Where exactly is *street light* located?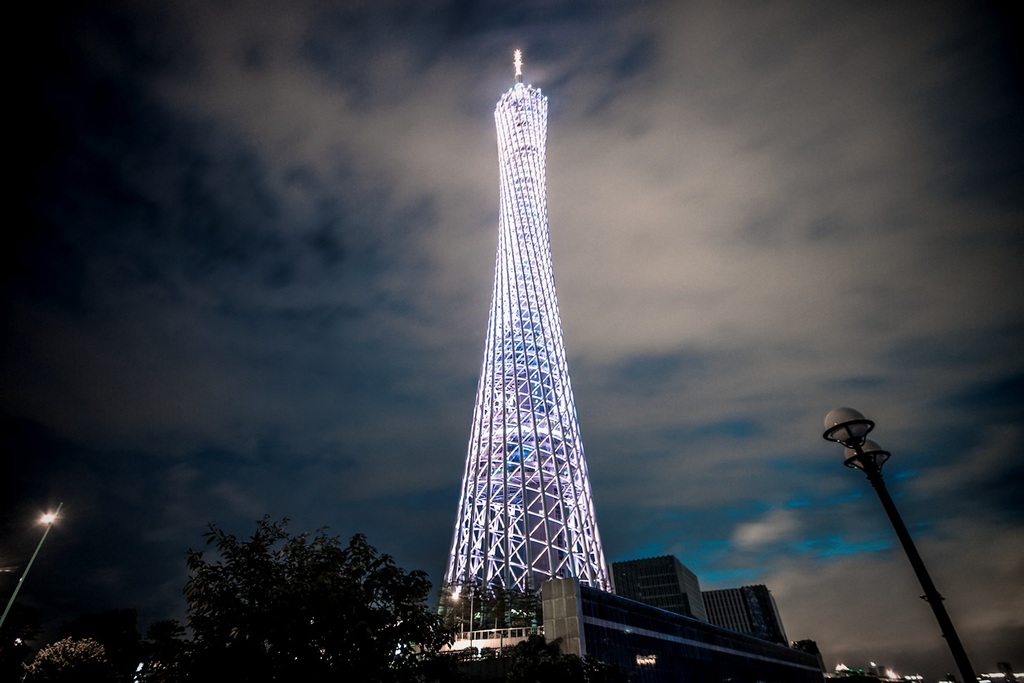
Its bounding box is bbox=(0, 505, 65, 625).
